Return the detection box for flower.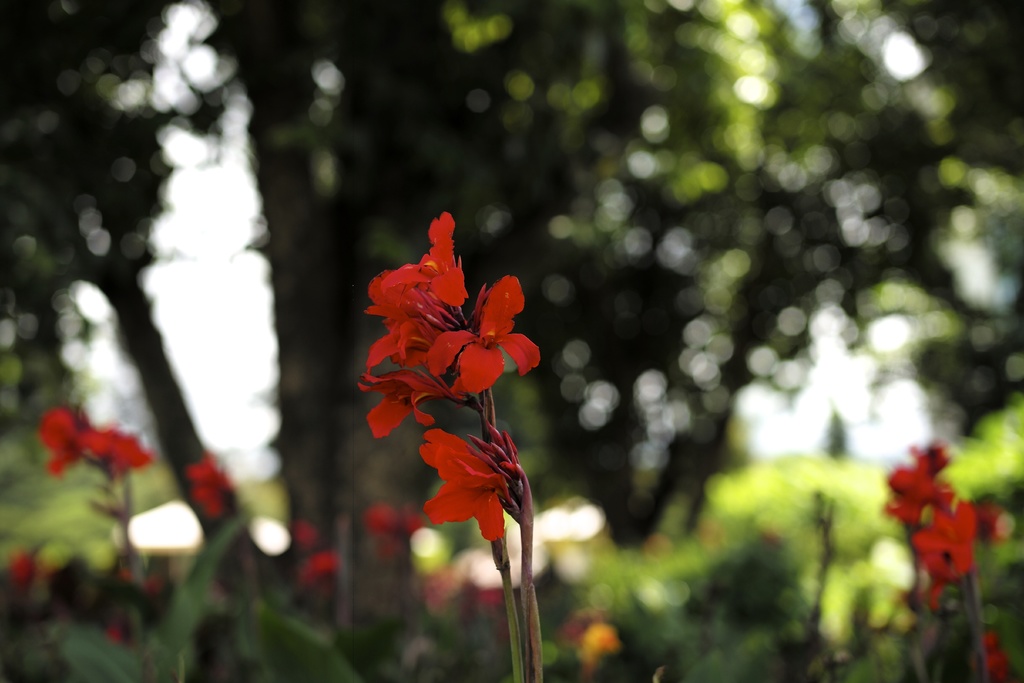
x1=362, y1=507, x2=433, y2=566.
